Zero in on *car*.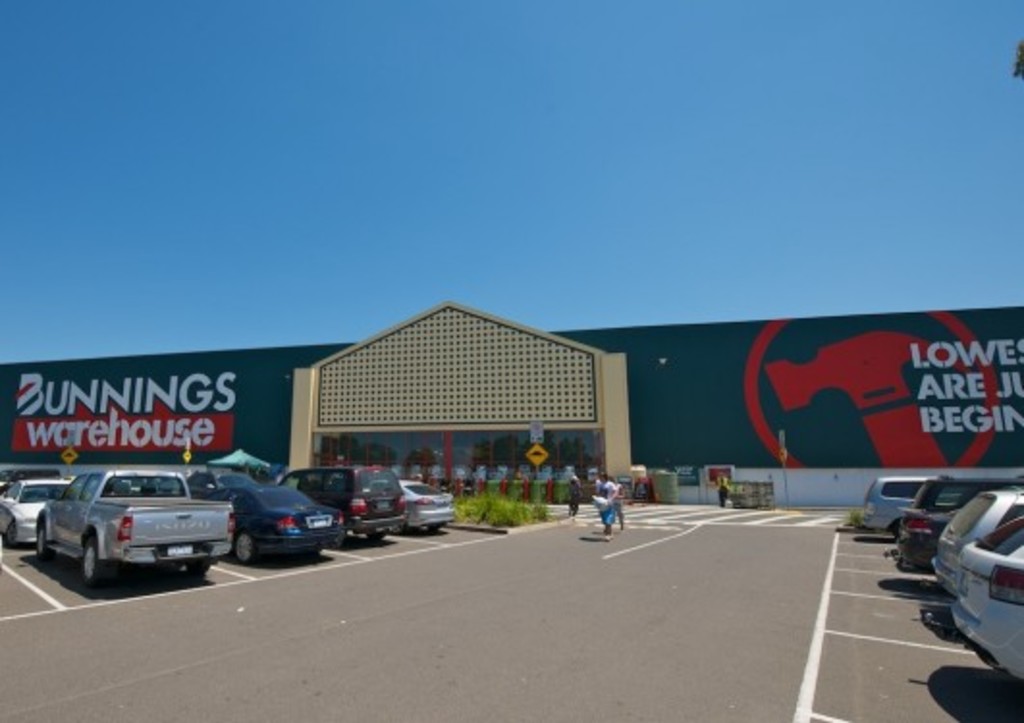
Zeroed in: rect(206, 484, 339, 559).
